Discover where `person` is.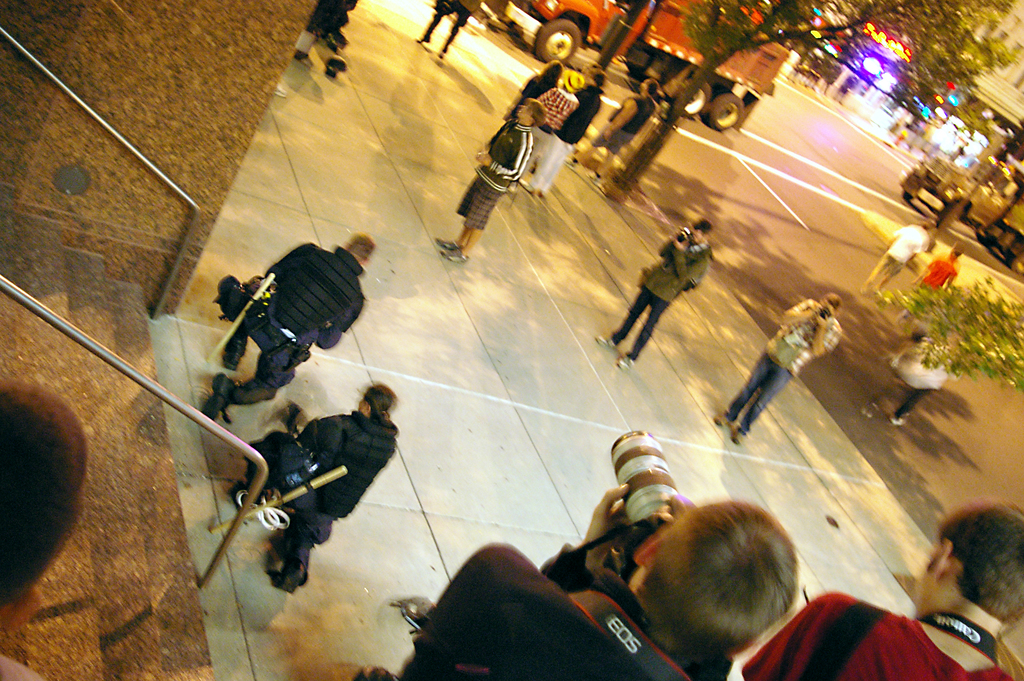
Discovered at Rect(286, 385, 403, 591).
